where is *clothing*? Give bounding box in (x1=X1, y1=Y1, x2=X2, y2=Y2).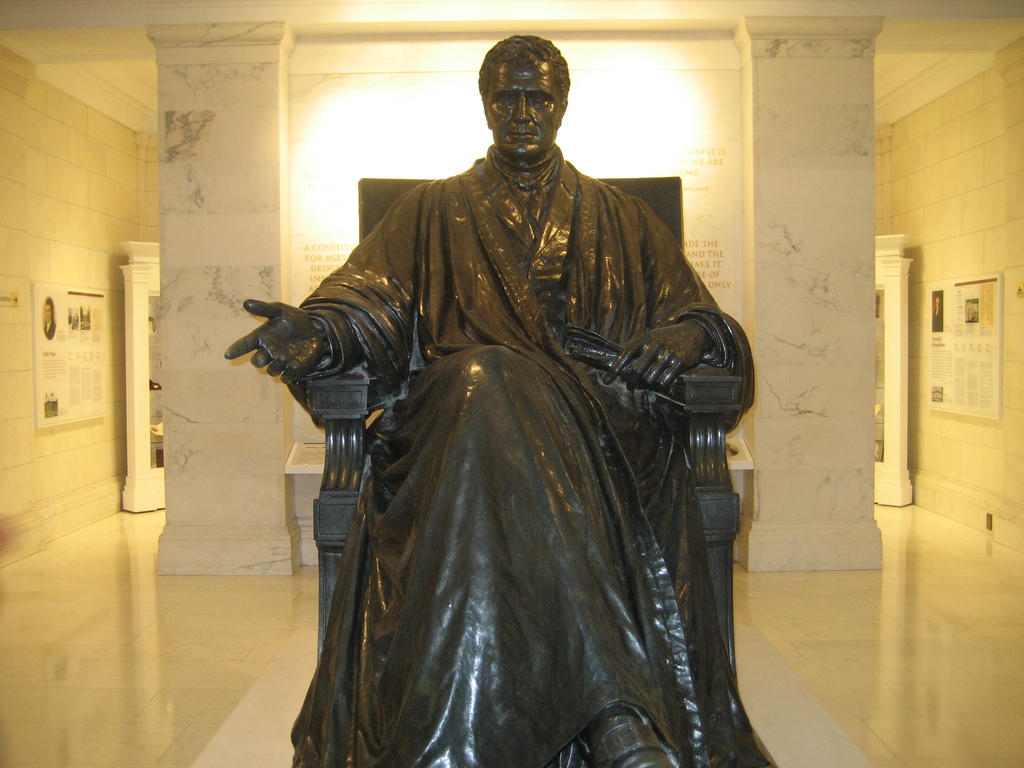
(x1=298, y1=135, x2=753, y2=767).
